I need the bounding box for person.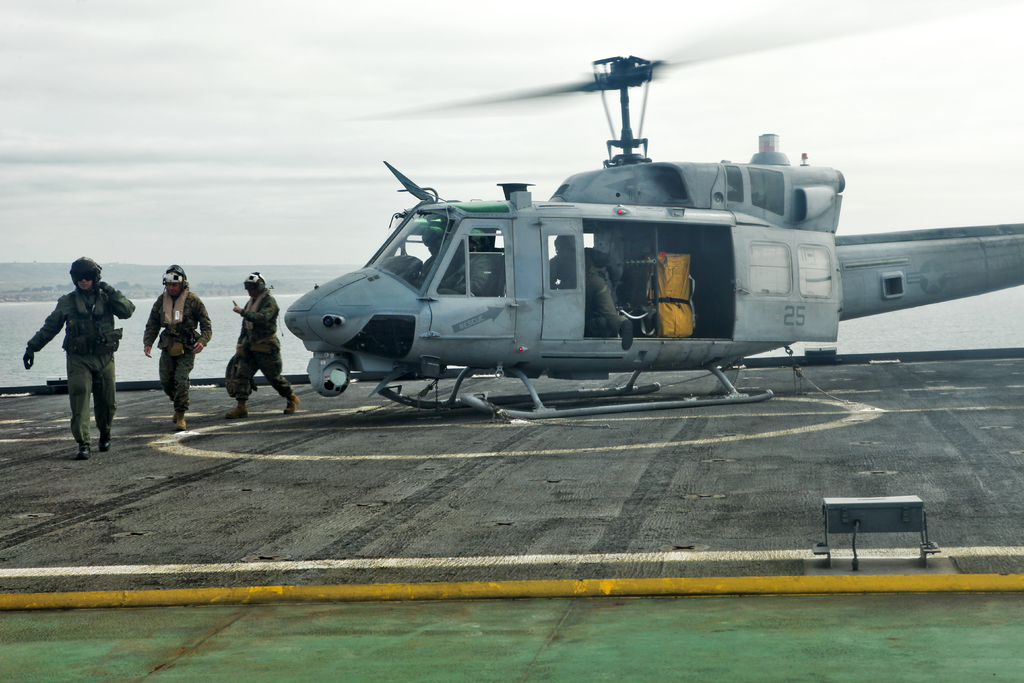
Here it is: <region>410, 226, 440, 279</region>.
